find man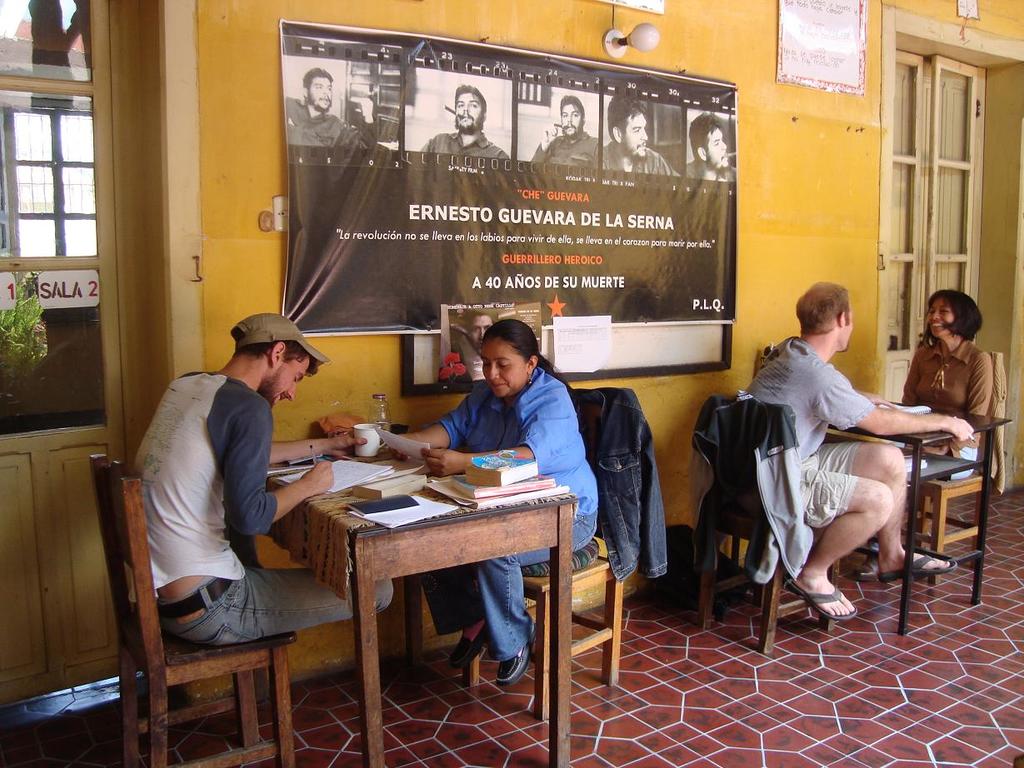
left=747, top=283, right=966, bottom=651
